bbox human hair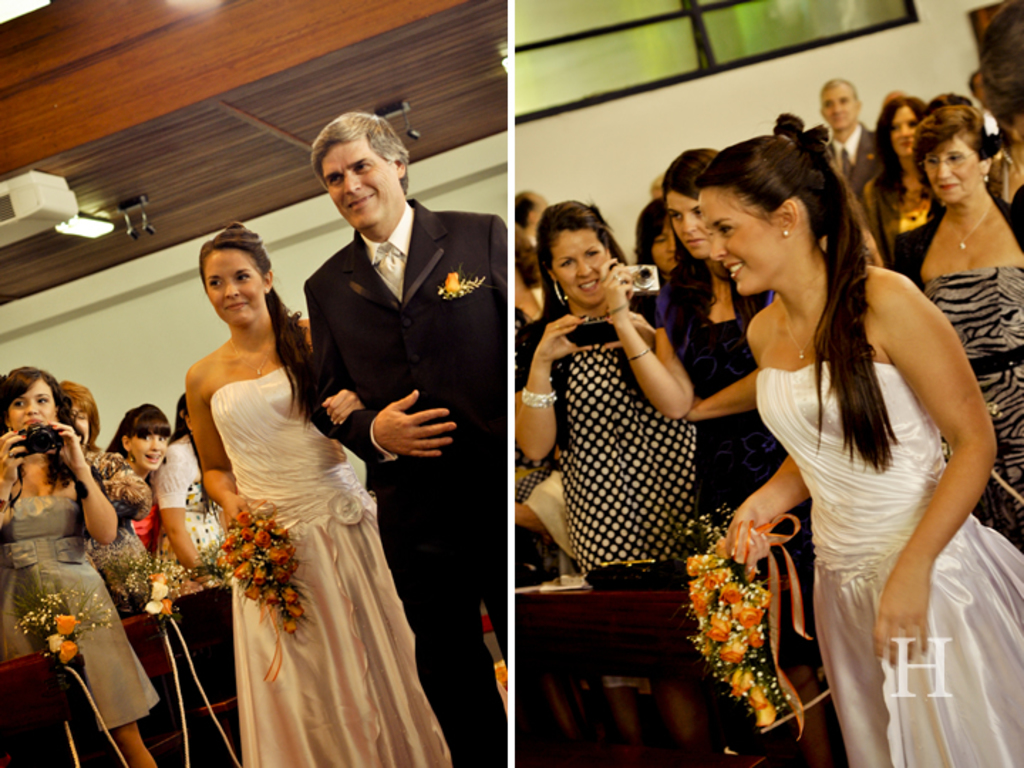
bbox=[636, 198, 670, 262]
